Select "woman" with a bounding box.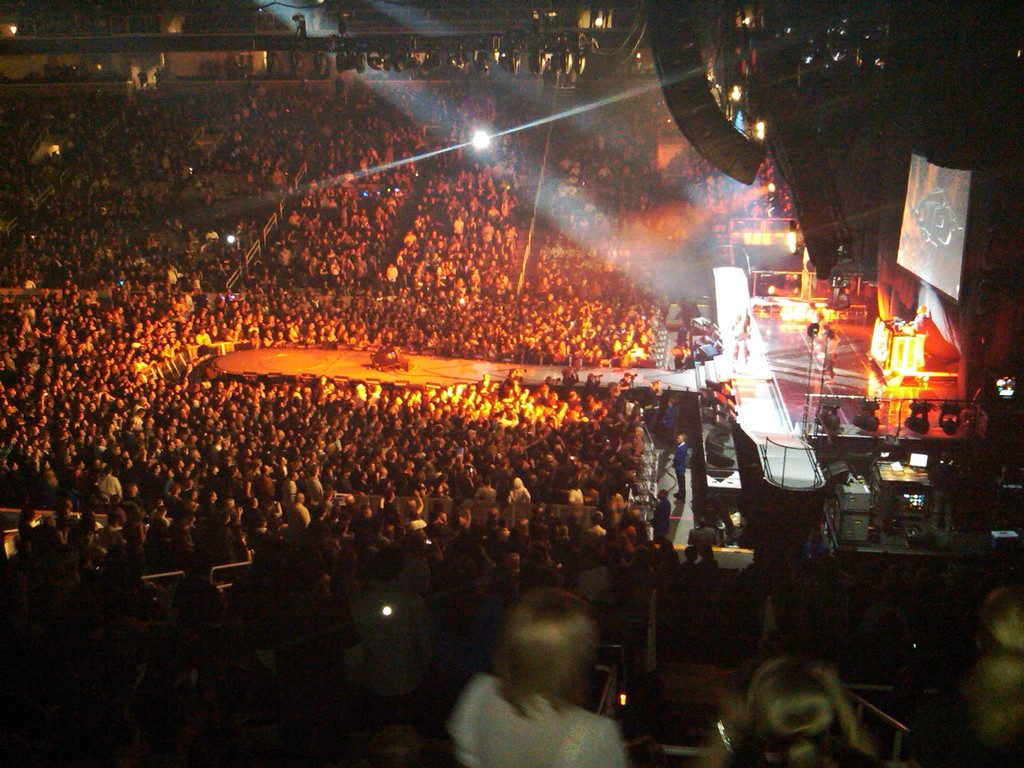
444,583,624,767.
